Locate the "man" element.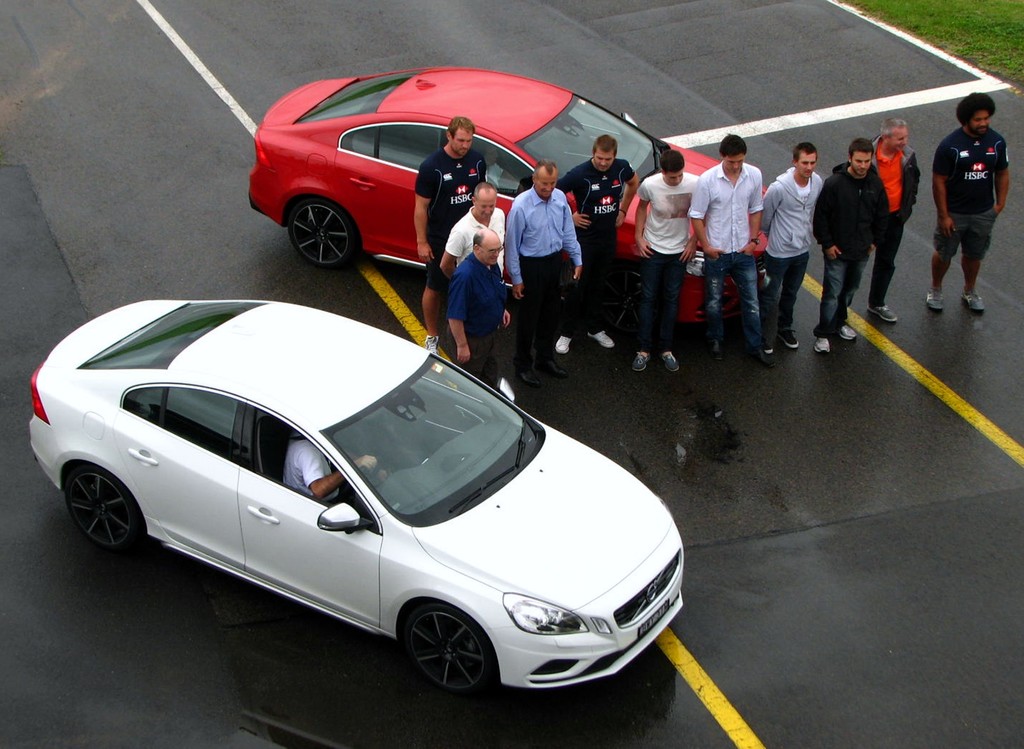
Element bbox: 547,133,640,348.
